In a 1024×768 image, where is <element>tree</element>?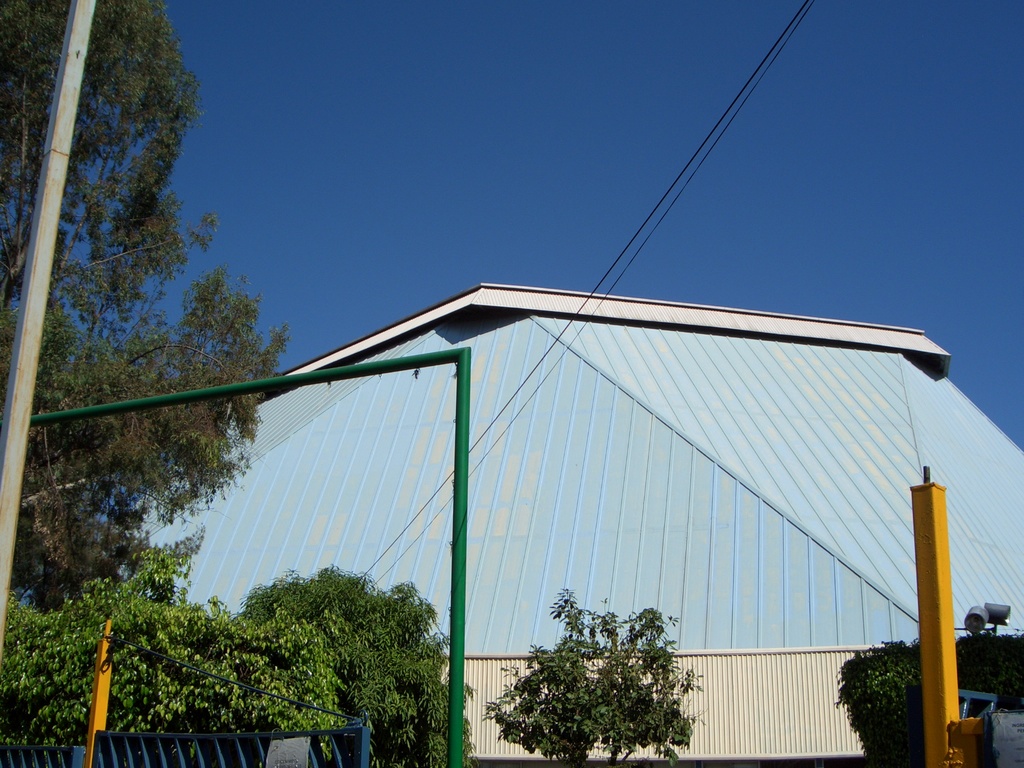
[left=0, top=559, right=375, bottom=756].
